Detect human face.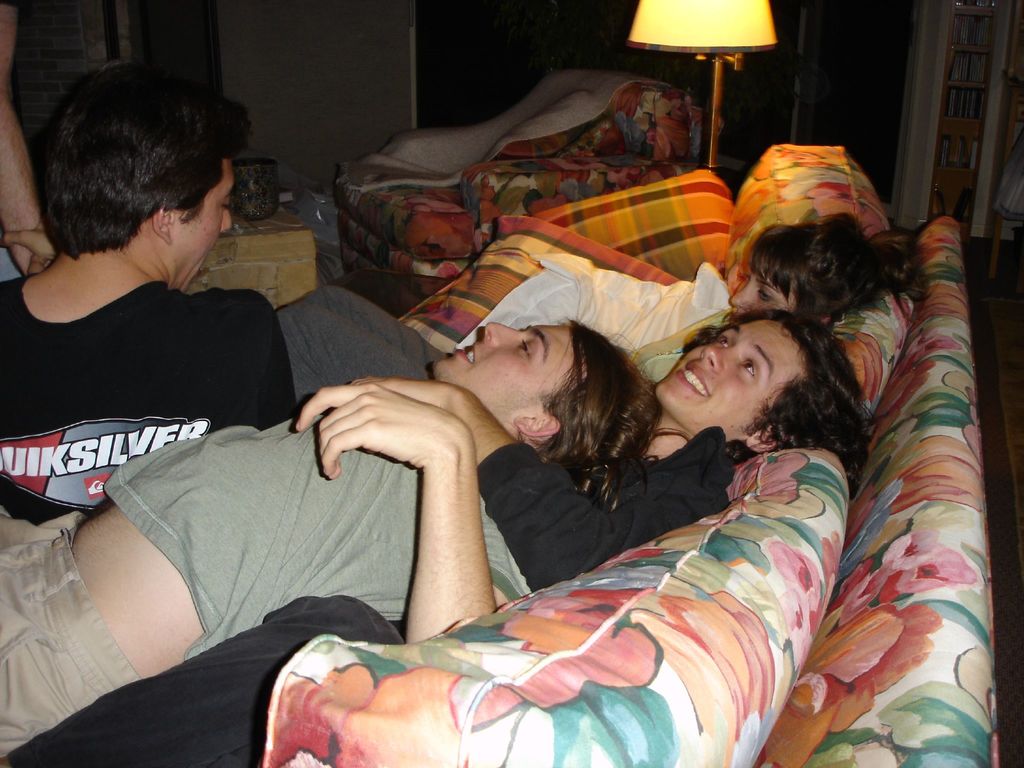
Detected at 175:155:227:287.
